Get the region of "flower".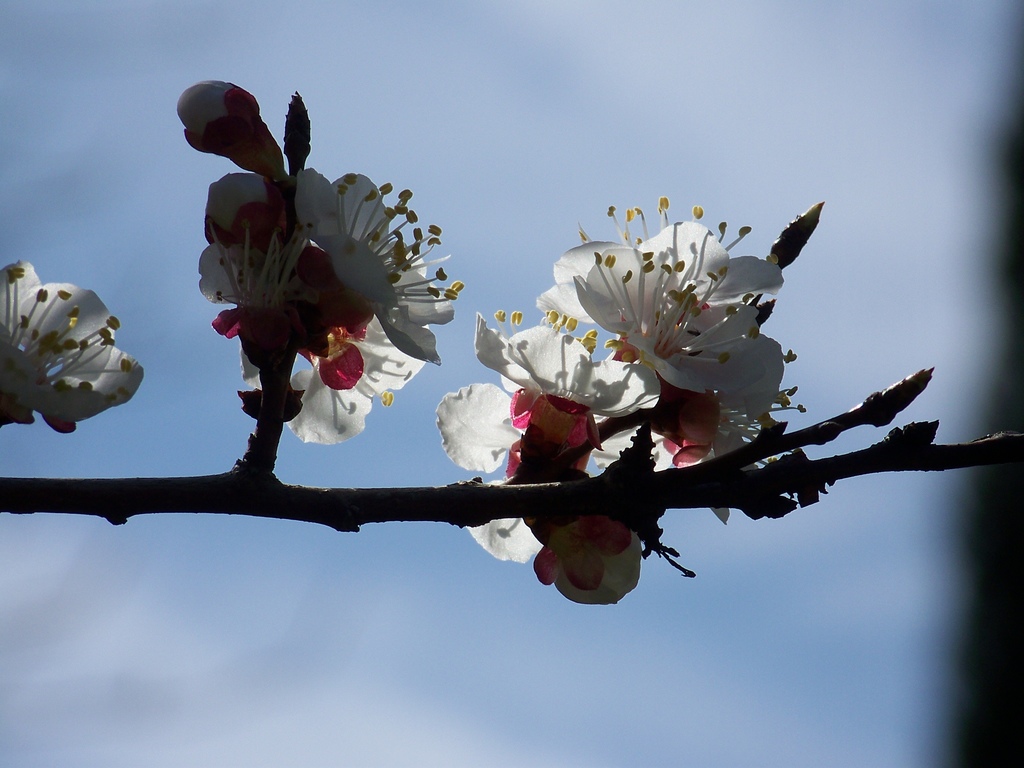
(433, 383, 679, 564).
